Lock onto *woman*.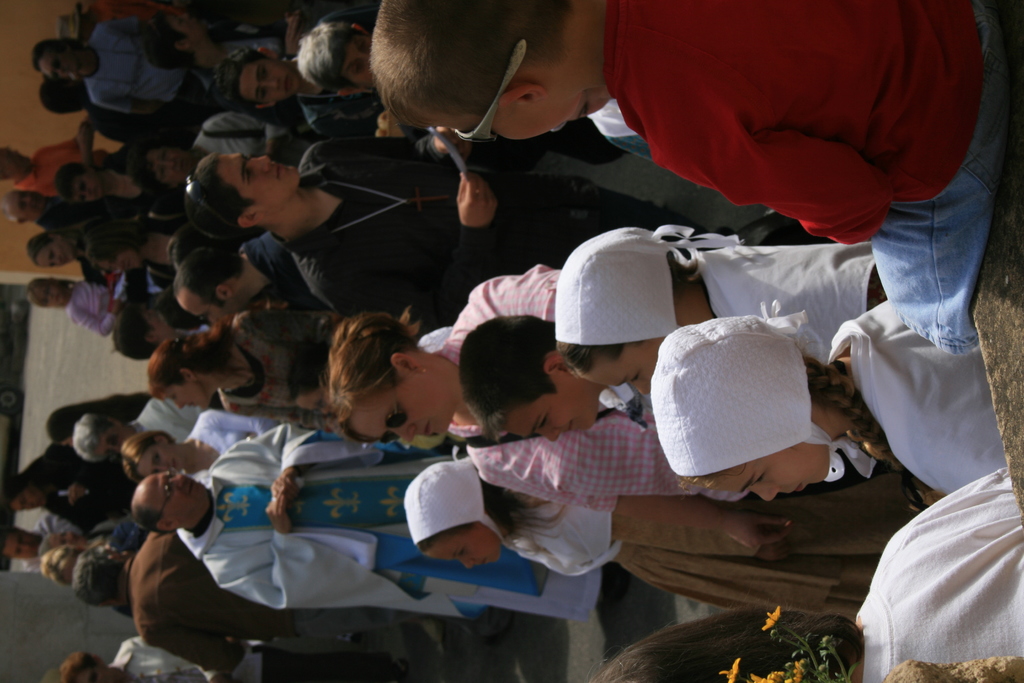
Locked: crop(120, 408, 279, 483).
